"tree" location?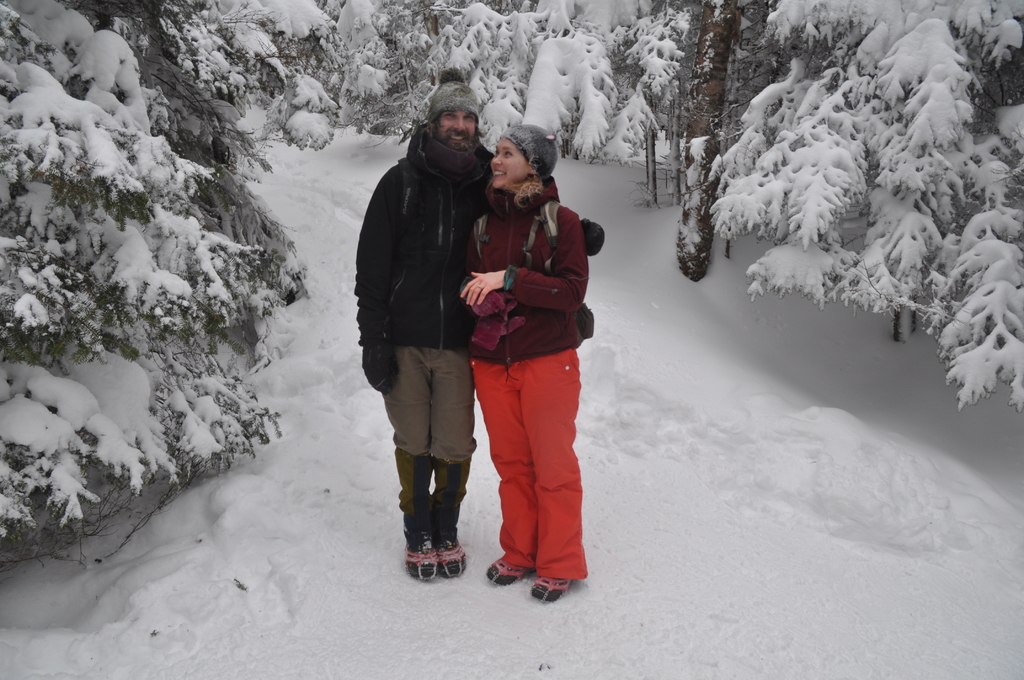
[x1=0, y1=0, x2=320, y2=576]
